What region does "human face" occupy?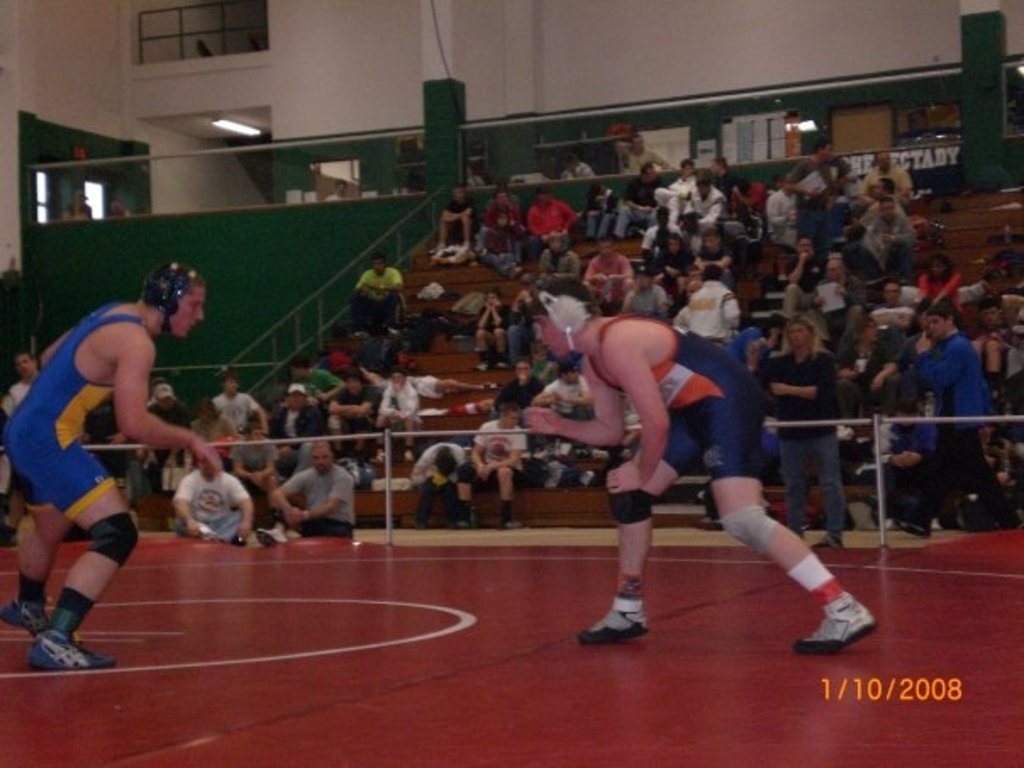
x1=173 y1=285 x2=209 y2=339.
